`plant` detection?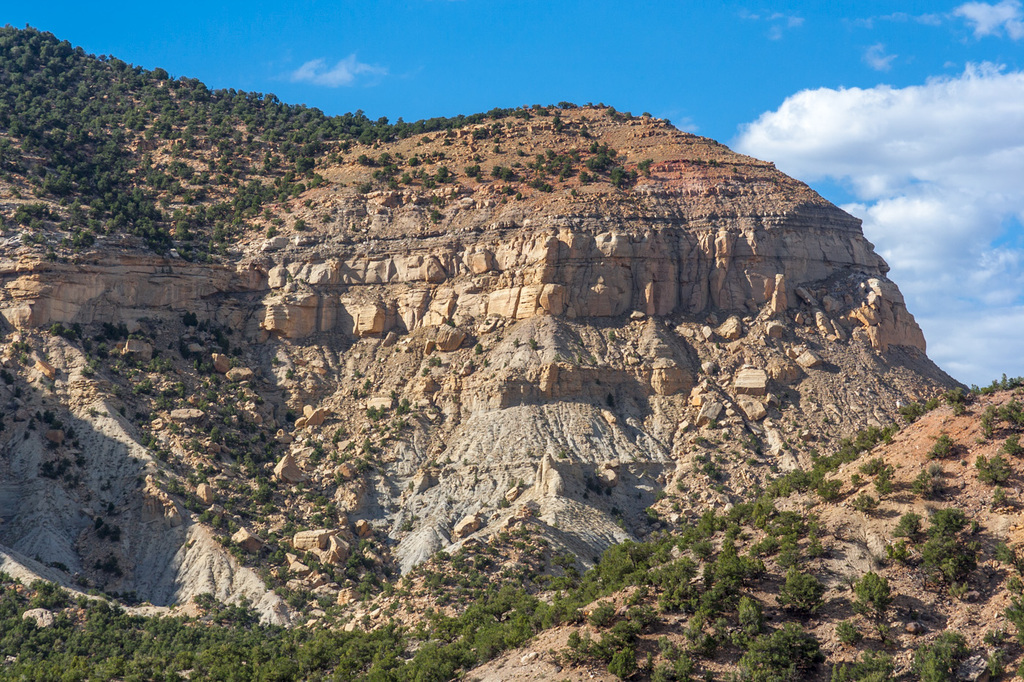
bbox(652, 659, 668, 681)
